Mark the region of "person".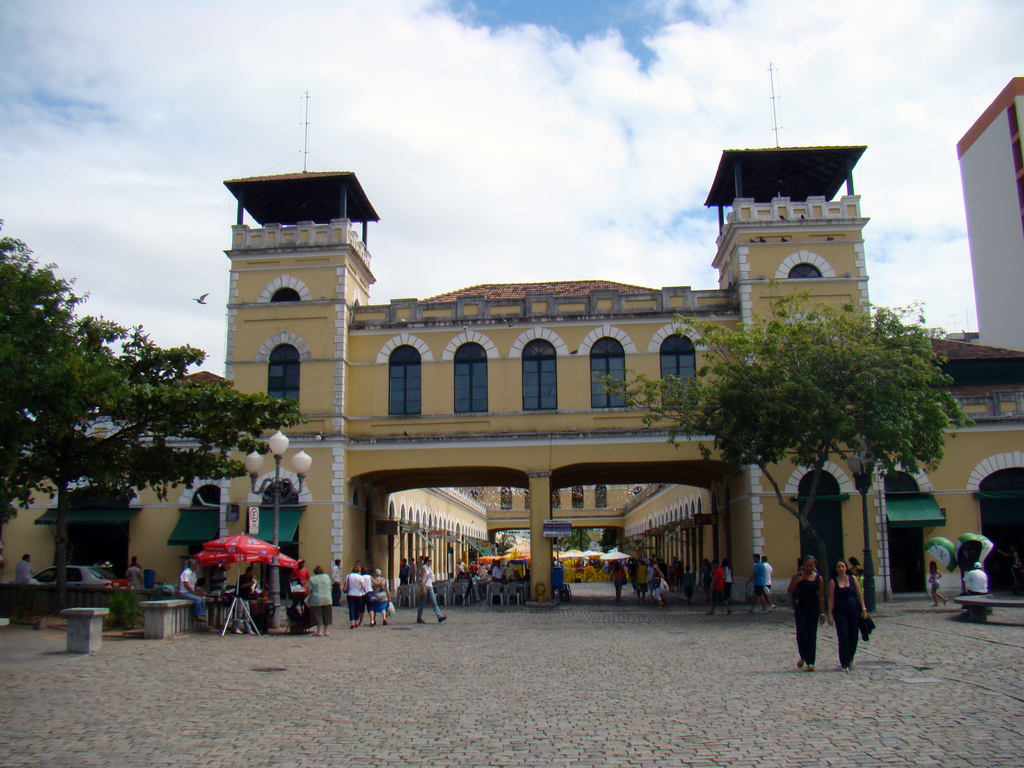
Region: bbox=(326, 556, 345, 612).
